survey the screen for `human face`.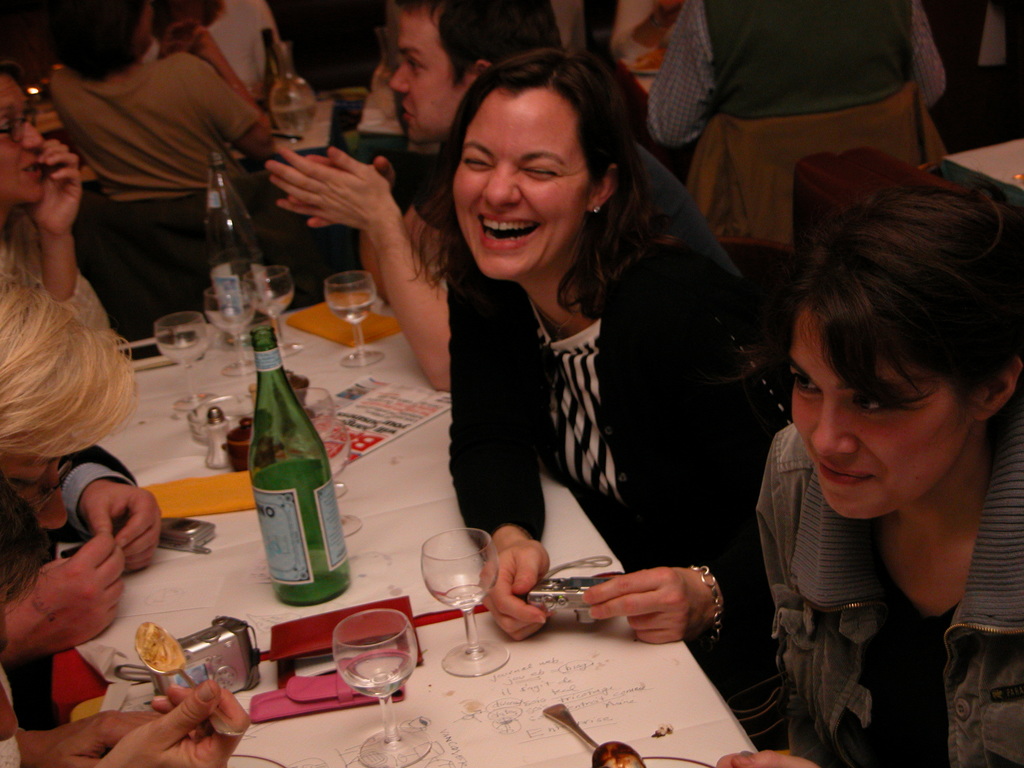
Survey found: {"x1": 391, "y1": 12, "x2": 457, "y2": 137}.
